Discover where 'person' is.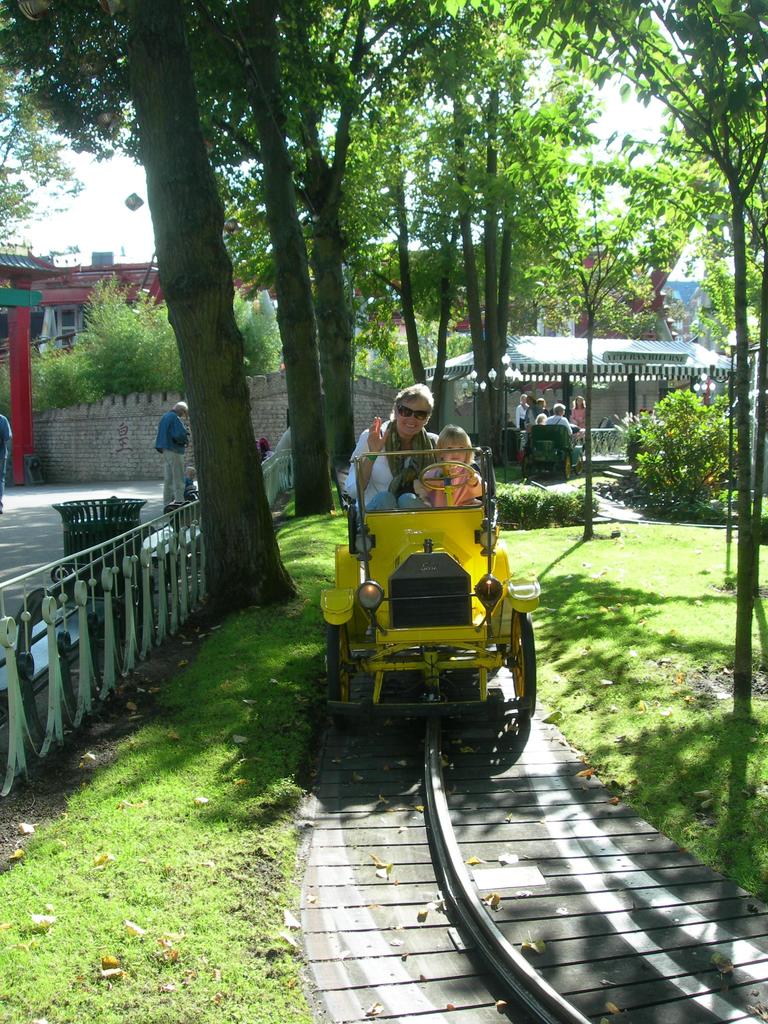
Discovered at 346, 387, 480, 552.
